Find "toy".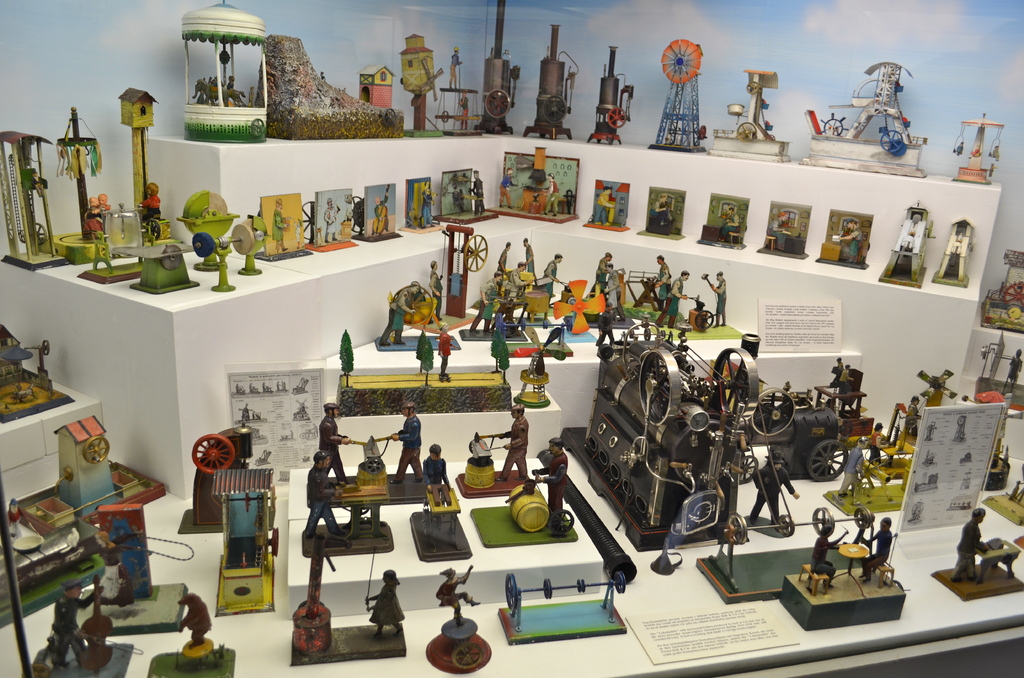
[211, 464, 275, 618].
